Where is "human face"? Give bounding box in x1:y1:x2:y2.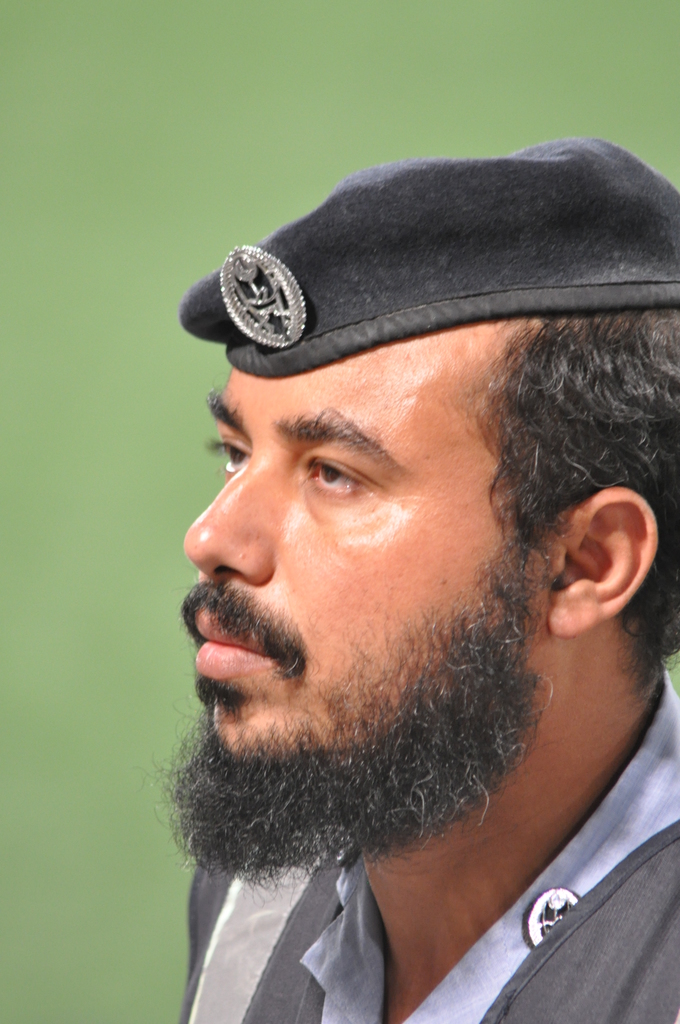
178:323:530:858.
